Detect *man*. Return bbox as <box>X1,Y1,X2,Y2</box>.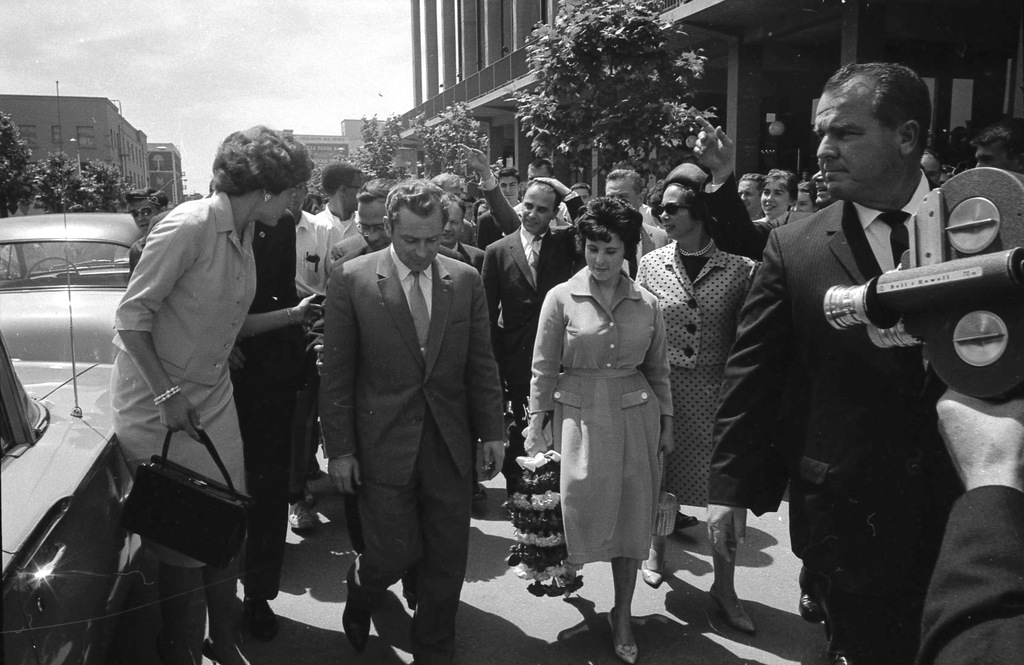
<box>483,176,590,498</box>.
